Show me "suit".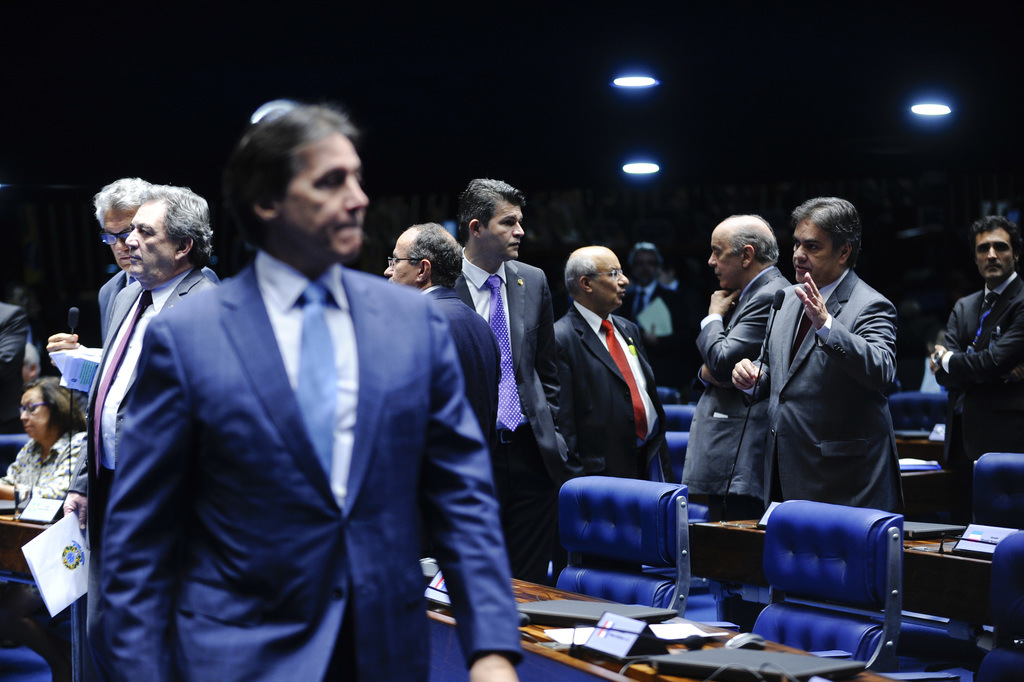
"suit" is here: (63, 262, 214, 681).
